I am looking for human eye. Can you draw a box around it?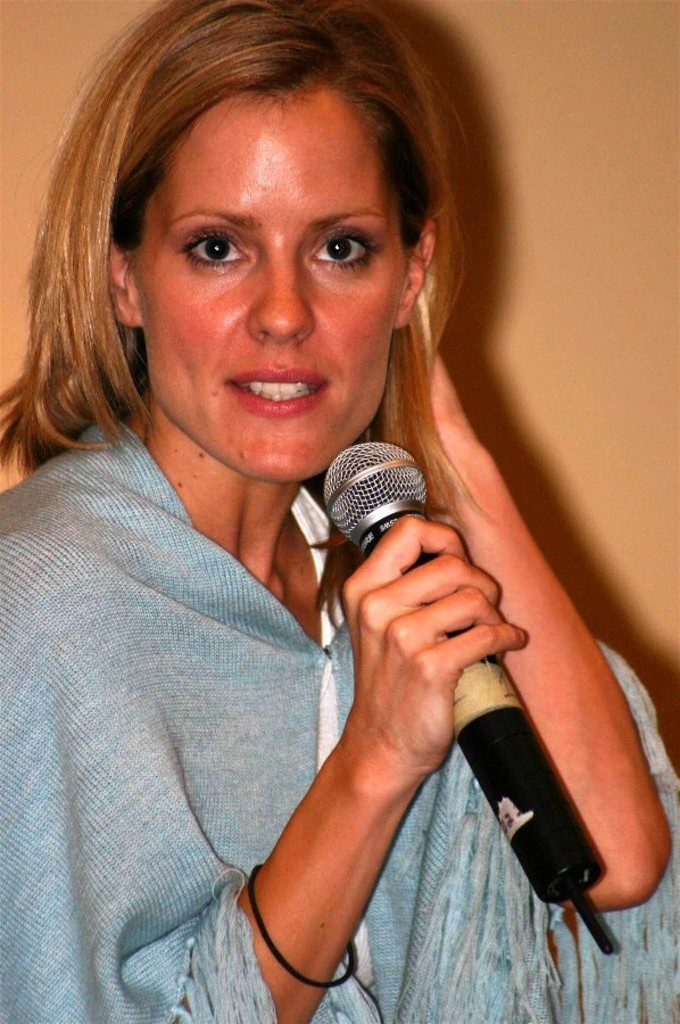
Sure, the bounding box is {"x1": 301, "y1": 205, "x2": 389, "y2": 274}.
